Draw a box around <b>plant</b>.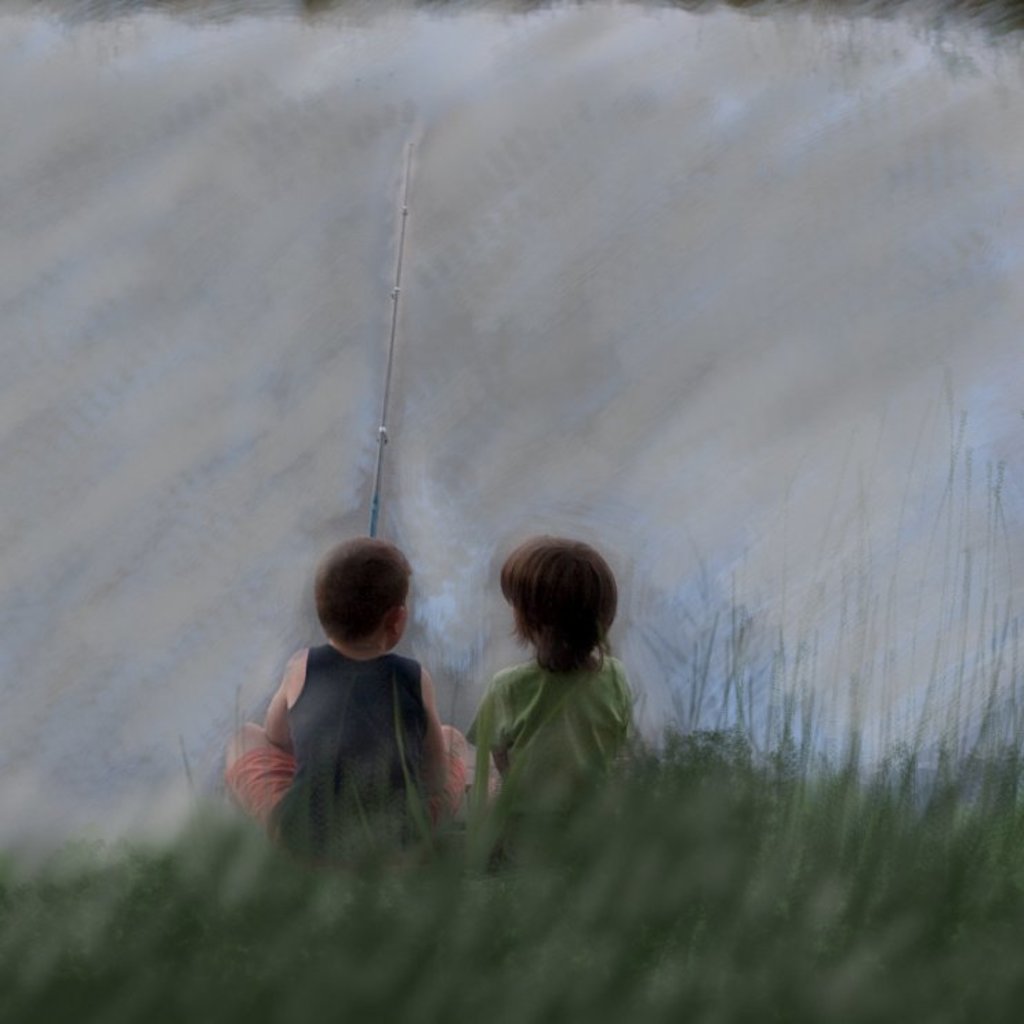
[x1=0, y1=382, x2=1023, y2=1023].
